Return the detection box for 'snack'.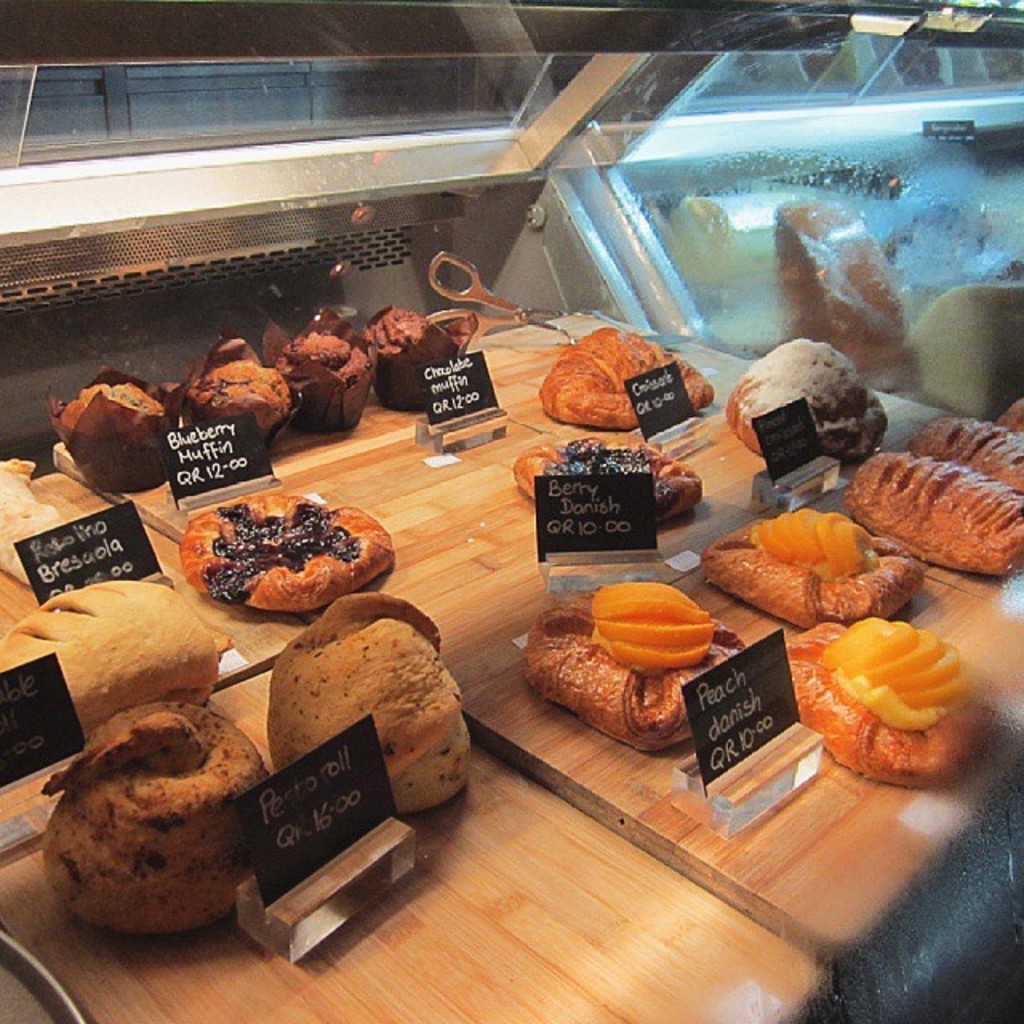
box=[790, 614, 998, 790].
